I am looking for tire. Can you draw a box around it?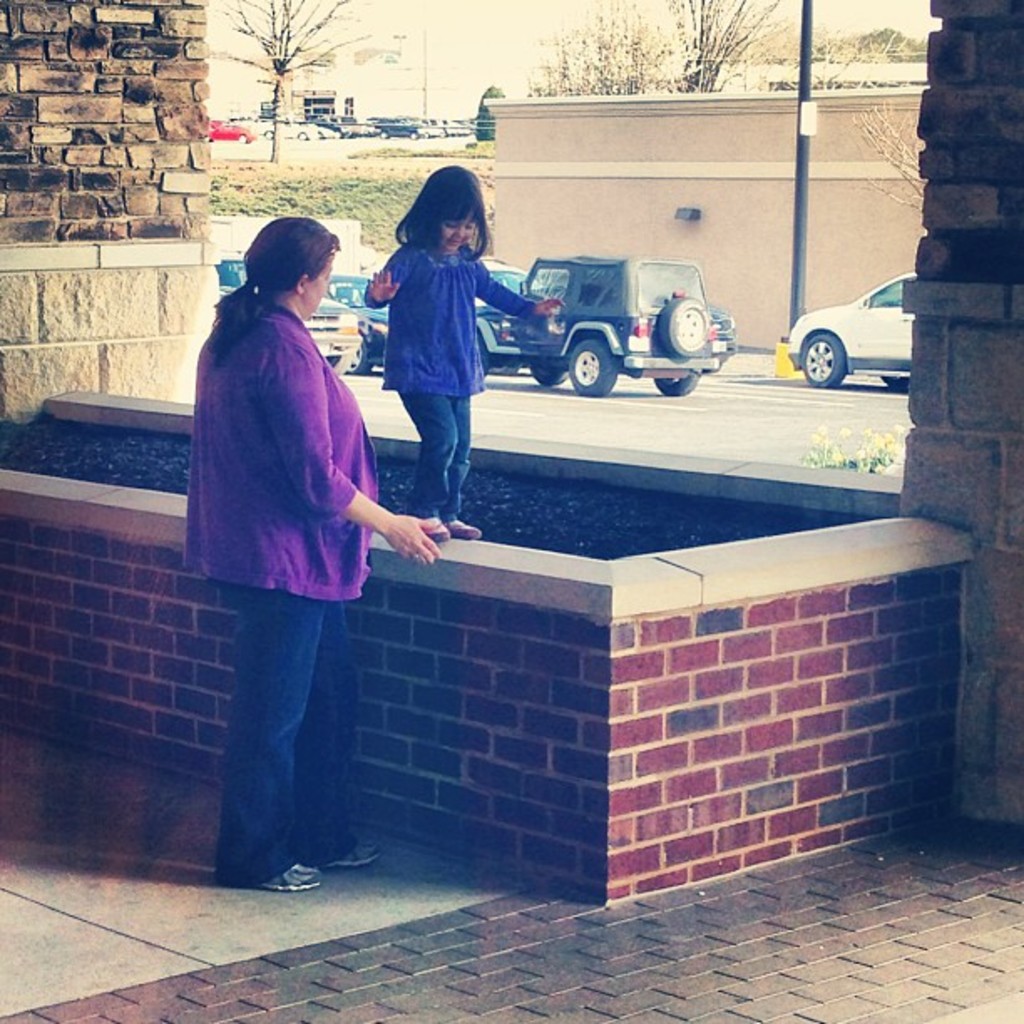
Sure, the bounding box is <region>350, 336, 378, 375</region>.
